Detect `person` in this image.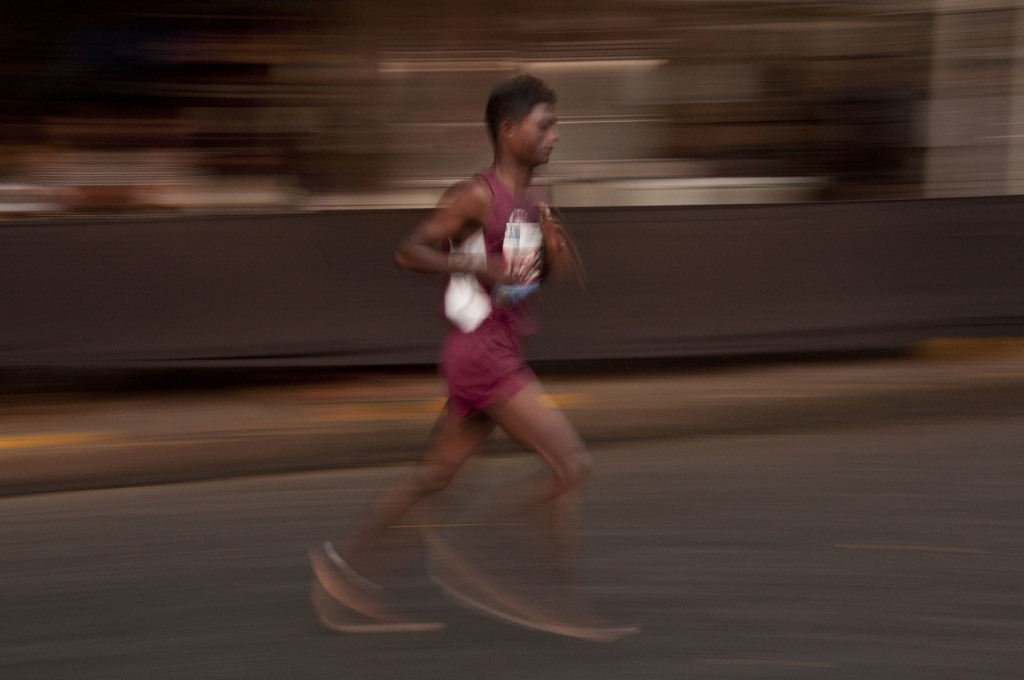
Detection: x1=304 y1=72 x2=640 y2=643.
